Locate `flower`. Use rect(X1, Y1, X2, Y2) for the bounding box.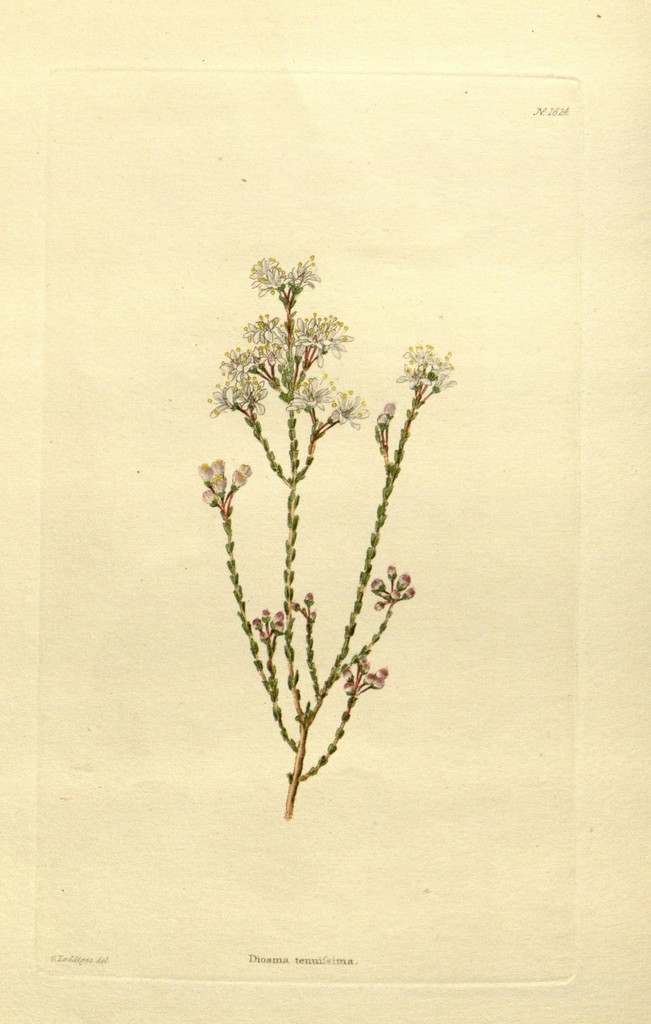
rect(201, 455, 253, 506).
